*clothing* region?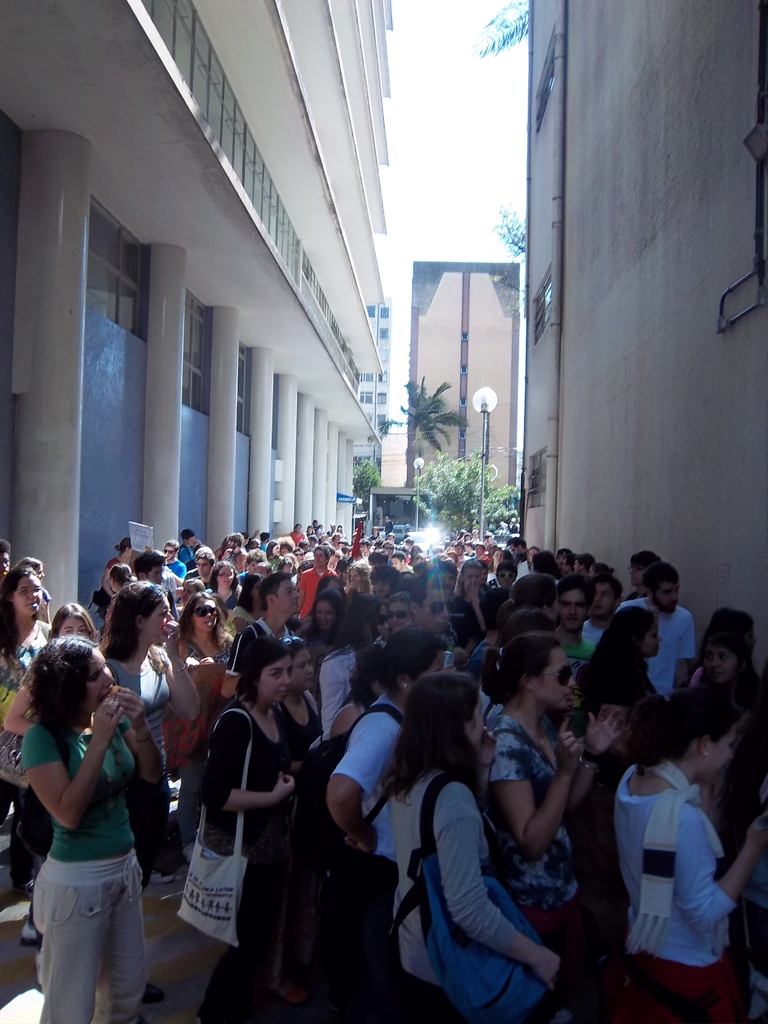
{"x1": 305, "y1": 634, "x2": 338, "y2": 662}
